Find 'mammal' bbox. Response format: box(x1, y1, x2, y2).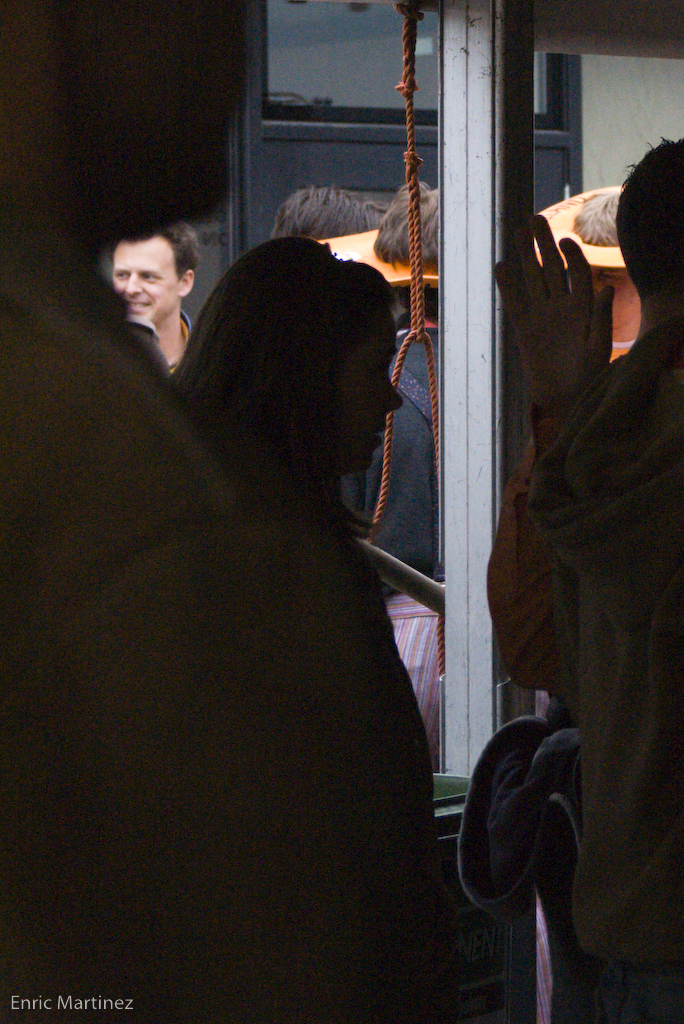
box(273, 182, 392, 242).
